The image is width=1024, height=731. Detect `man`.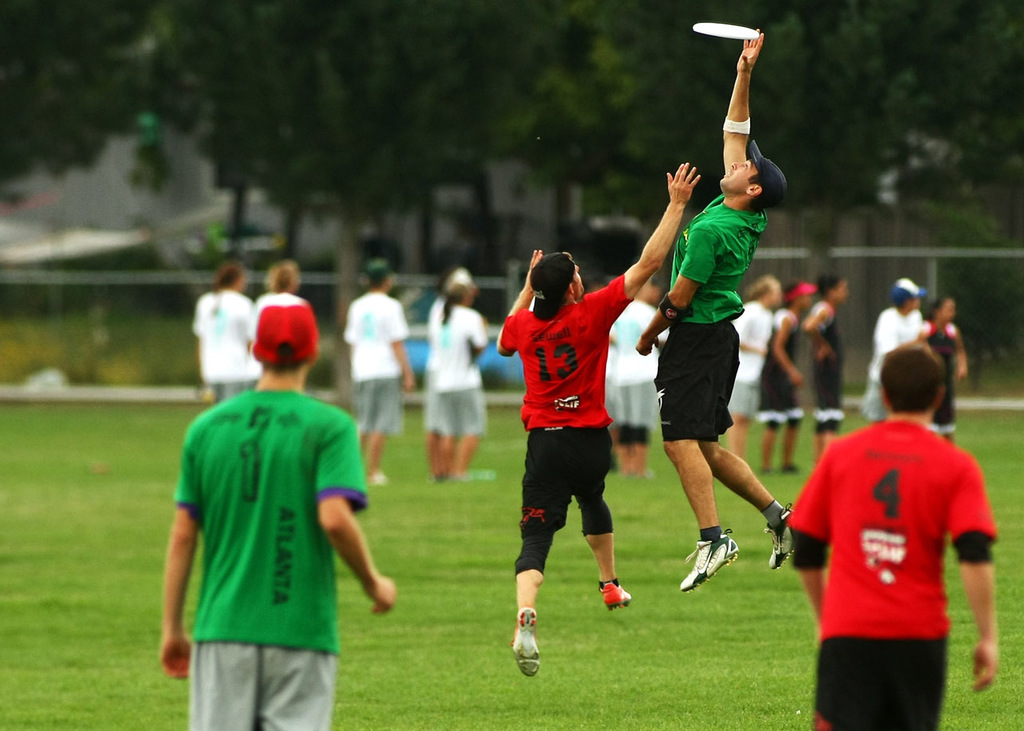
Detection: 336 257 419 492.
